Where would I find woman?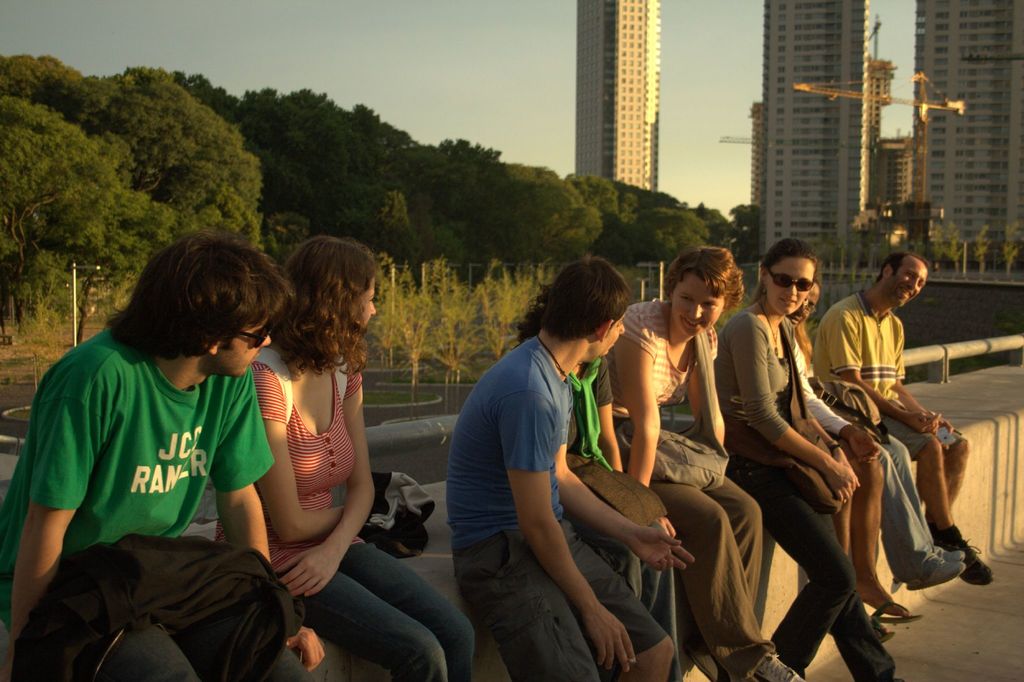
At 513:286:694:681.
